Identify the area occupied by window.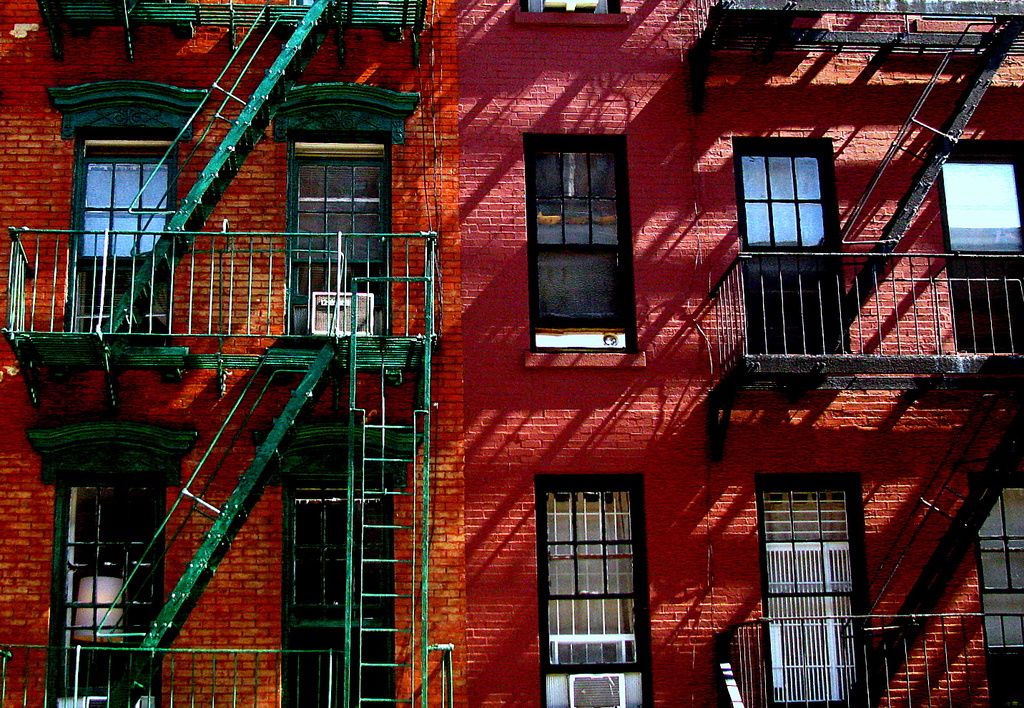
Area: box(528, 475, 661, 707).
